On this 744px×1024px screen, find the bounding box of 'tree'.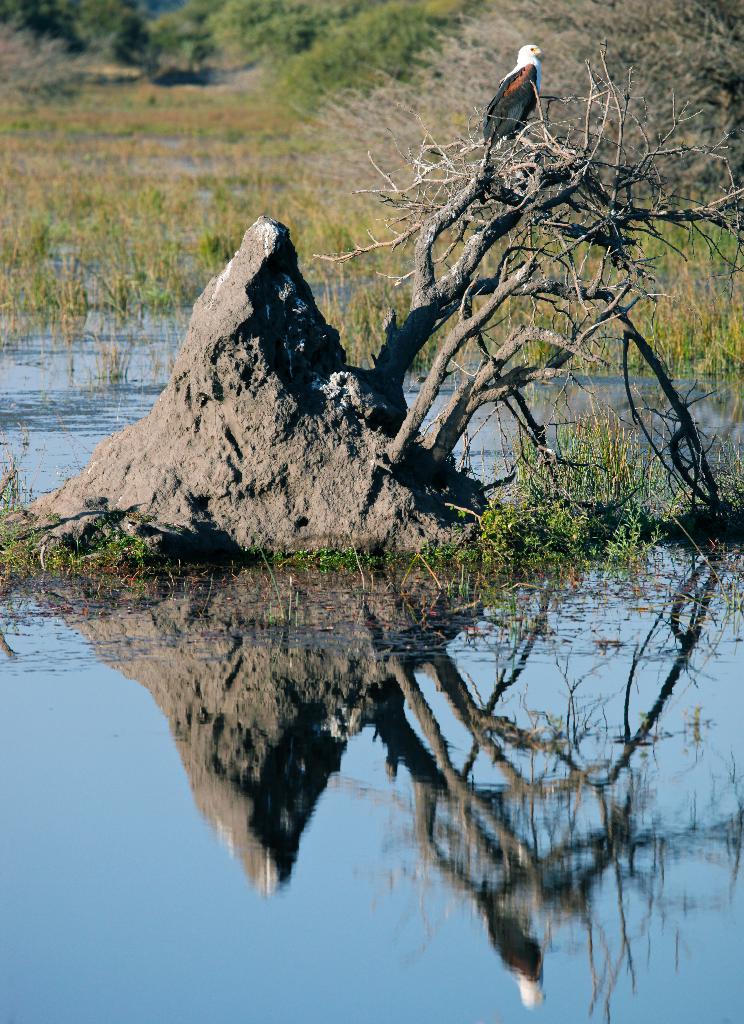
Bounding box: [left=281, top=0, right=453, bottom=103].
